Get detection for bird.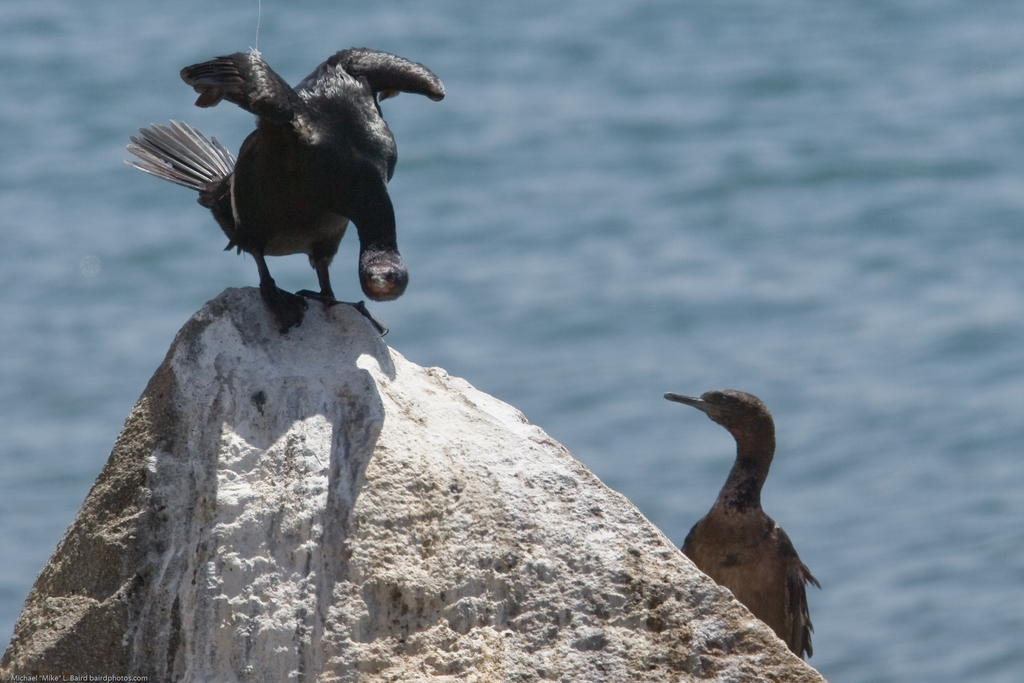
Detection: 118/40/446/333.
